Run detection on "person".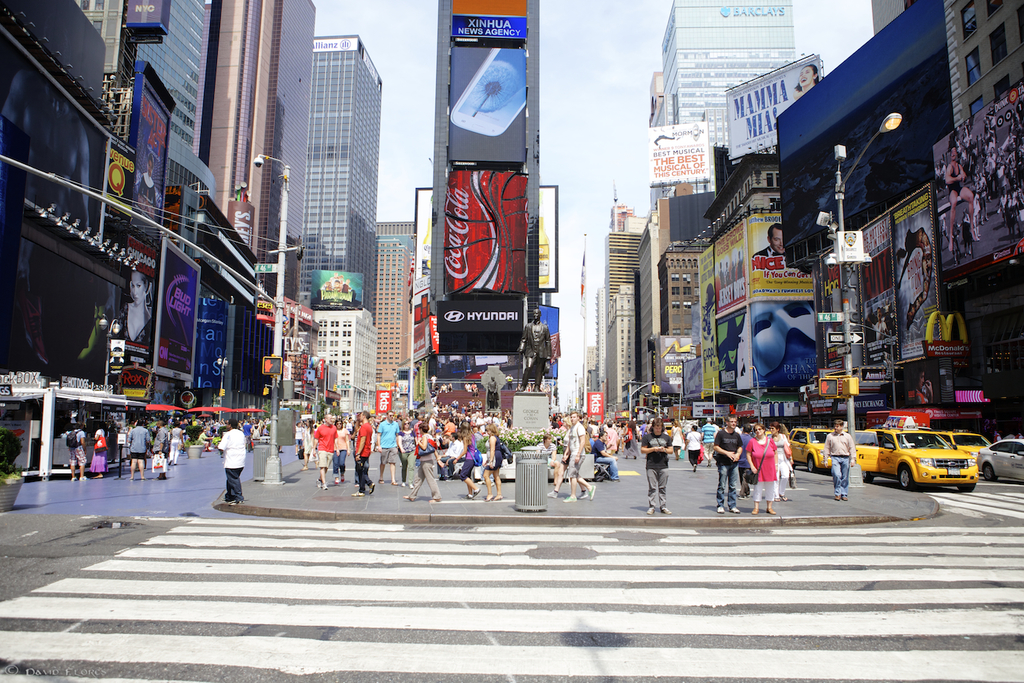
Result: (403,423,442,502).
